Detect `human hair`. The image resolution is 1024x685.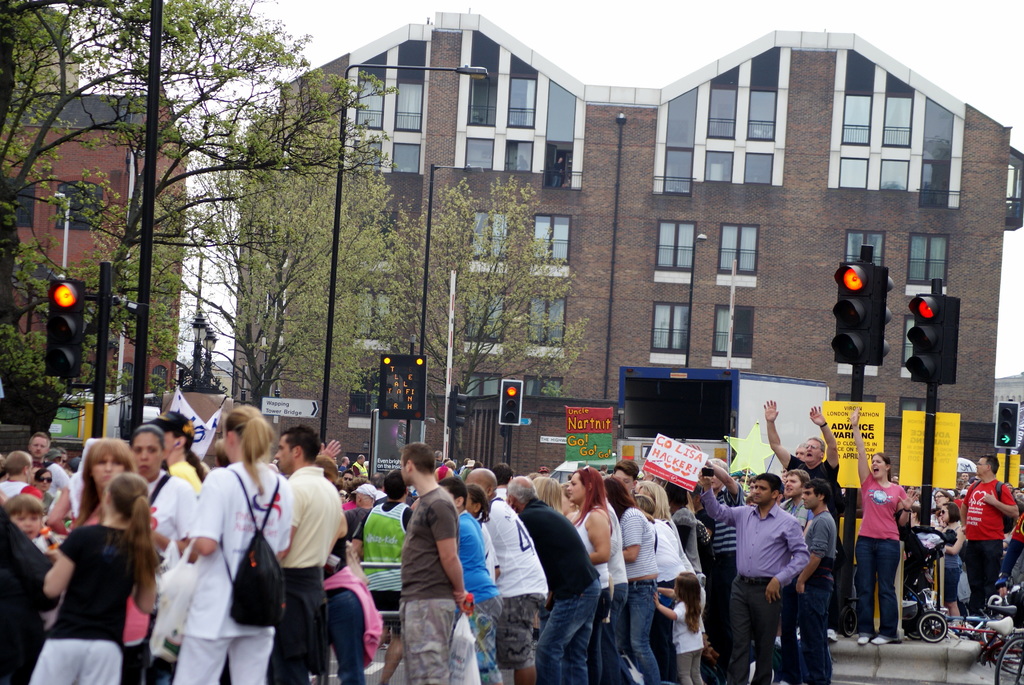
l=943, t=501, r=959, b=523.
